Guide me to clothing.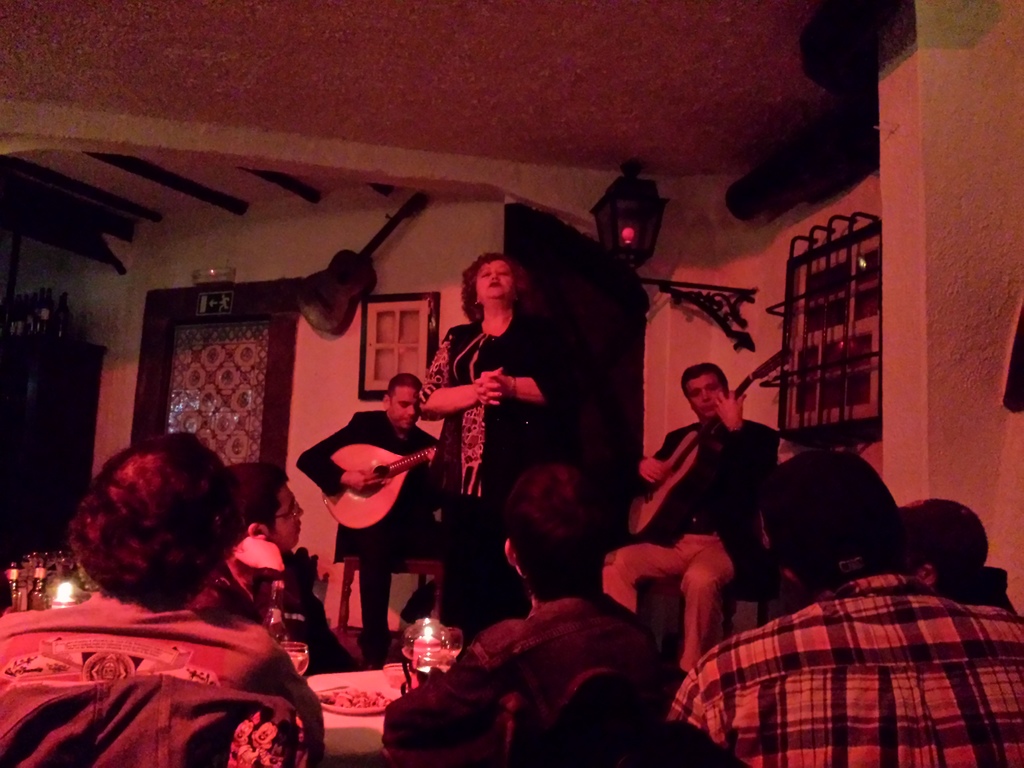
Guidance: (387, 590, 665, 767).
